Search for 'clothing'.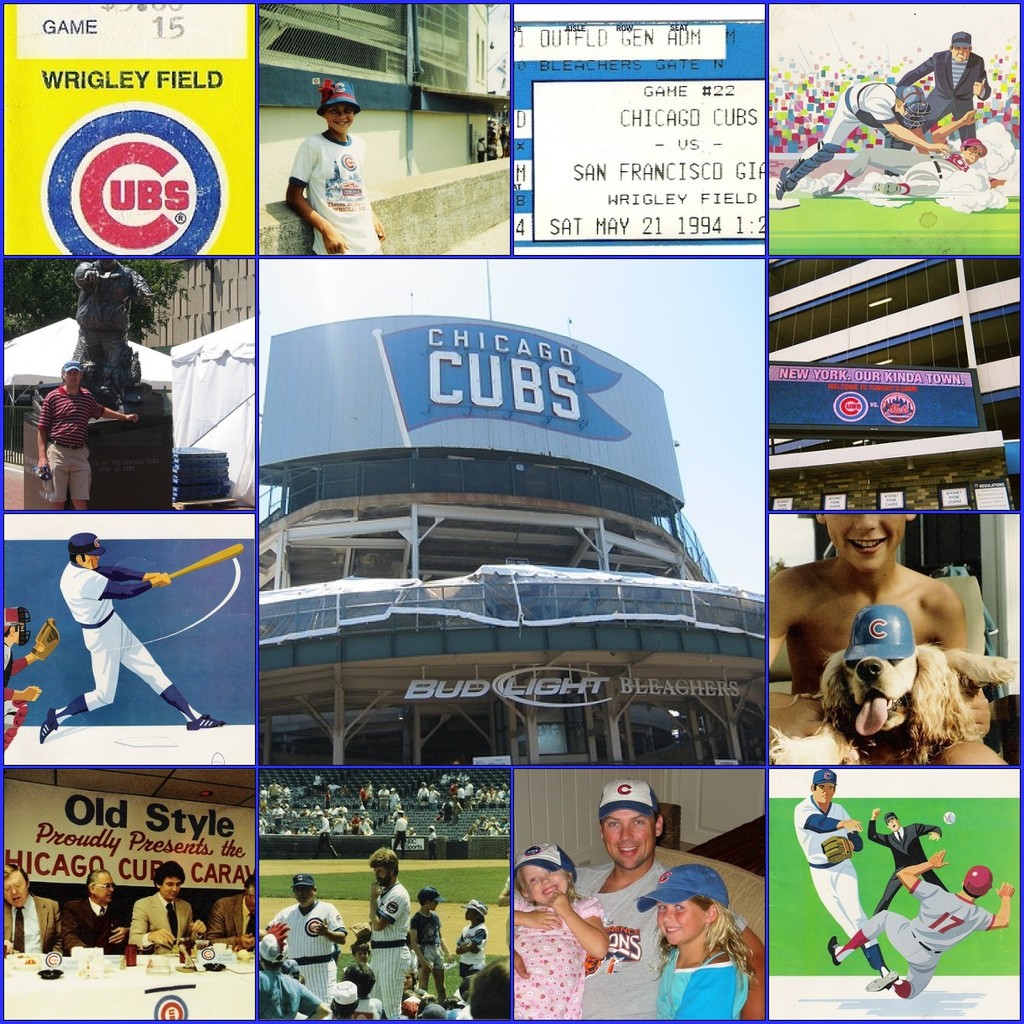
Found at box=[0, 631, 26, 747].
